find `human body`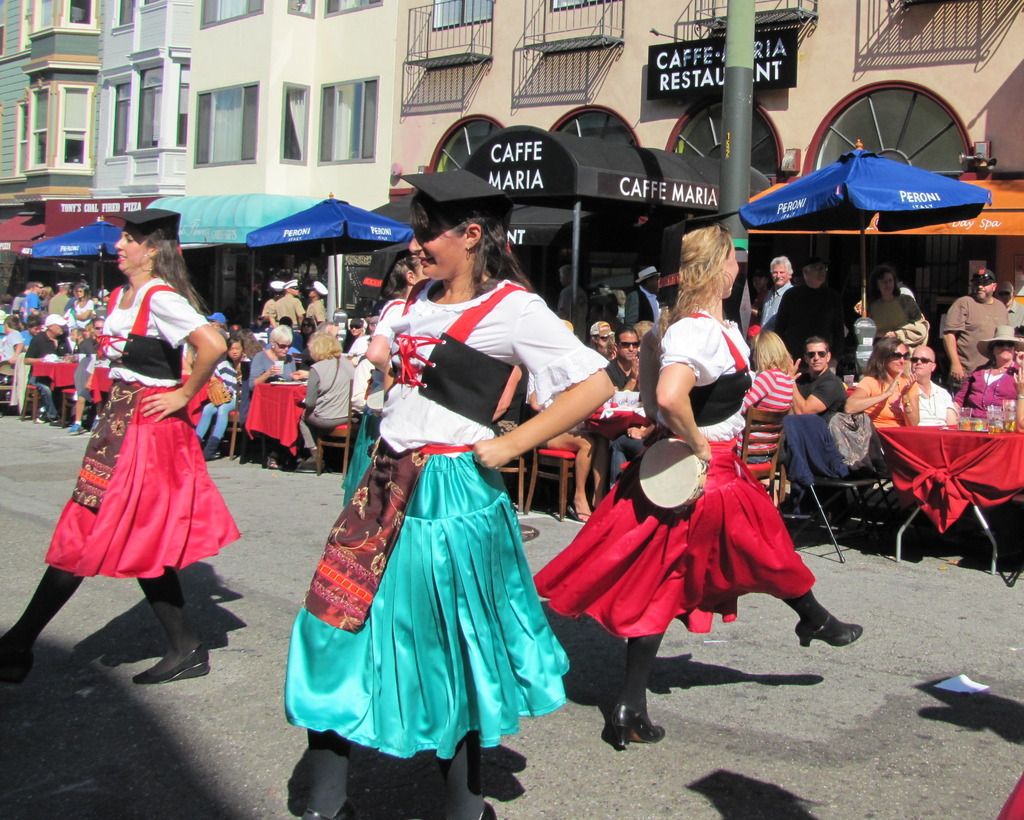
[624,264,664,326]
